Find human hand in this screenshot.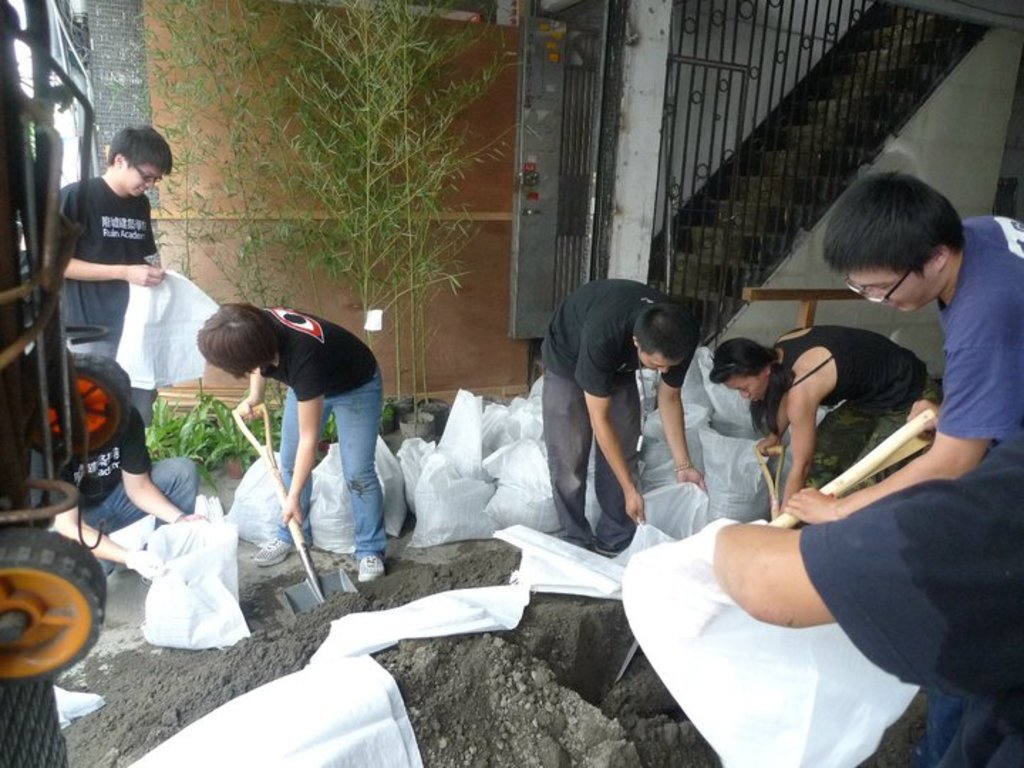
The bounding box for human hand is detection(755, 432, 782, 459).
